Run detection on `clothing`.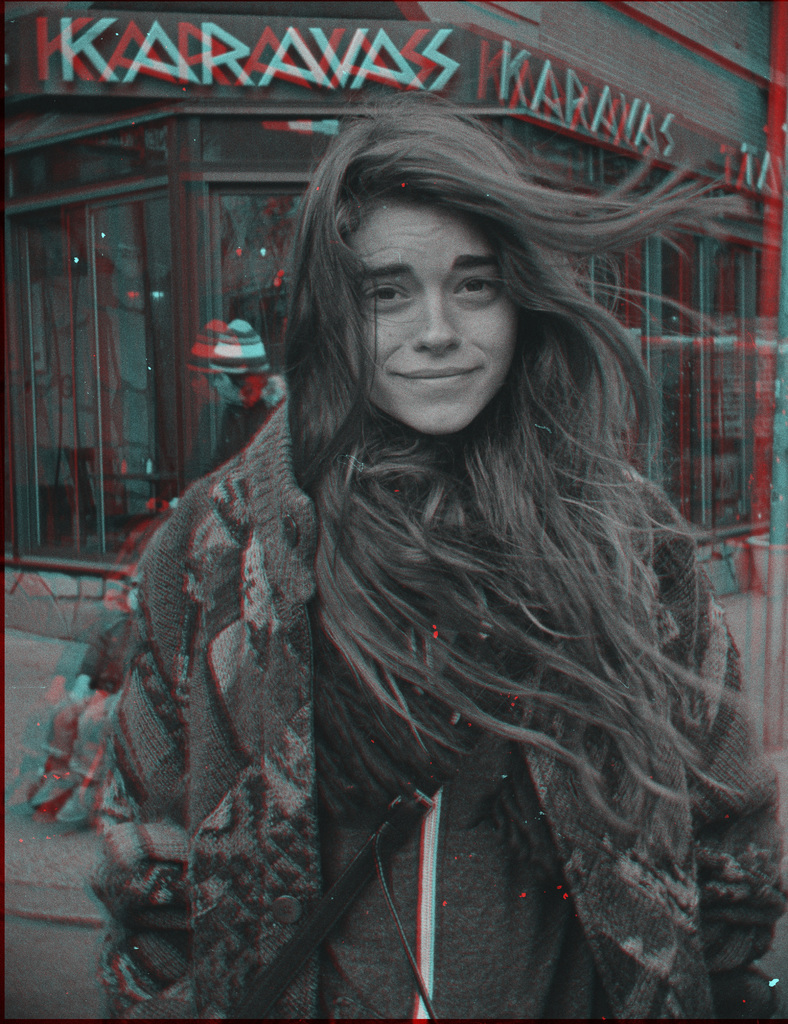
Result: detection(40, 607, 138, 786).
